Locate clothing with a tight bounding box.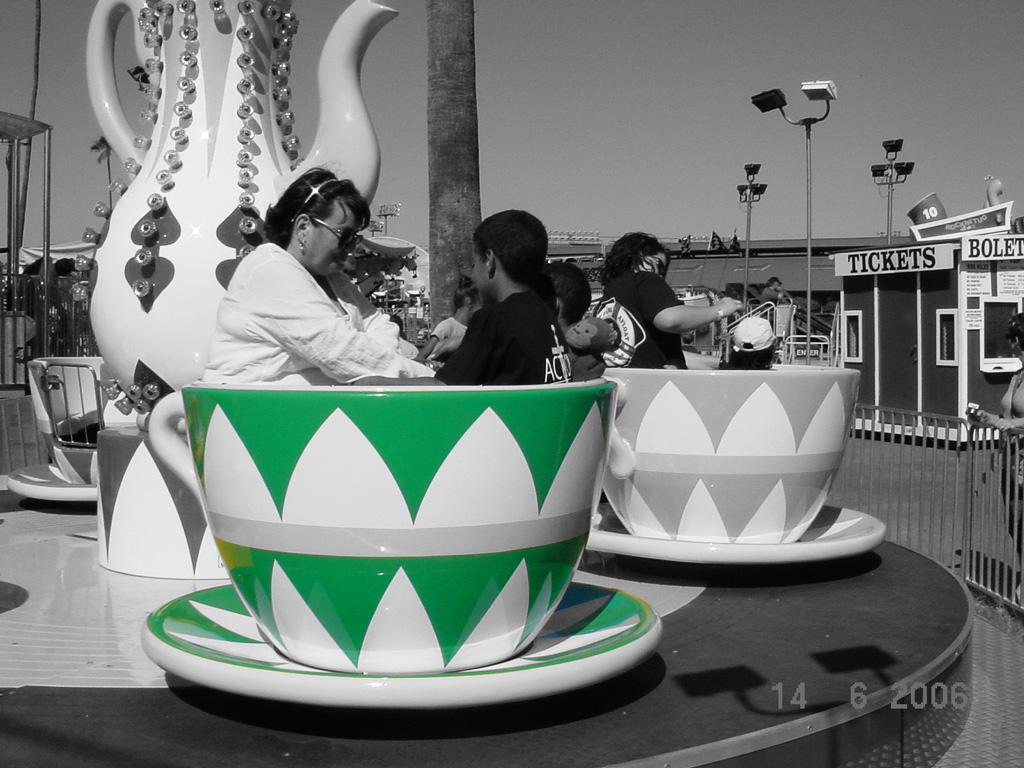
{"left": 427, "top": 315, "right": 470, "bottom": 368}.
